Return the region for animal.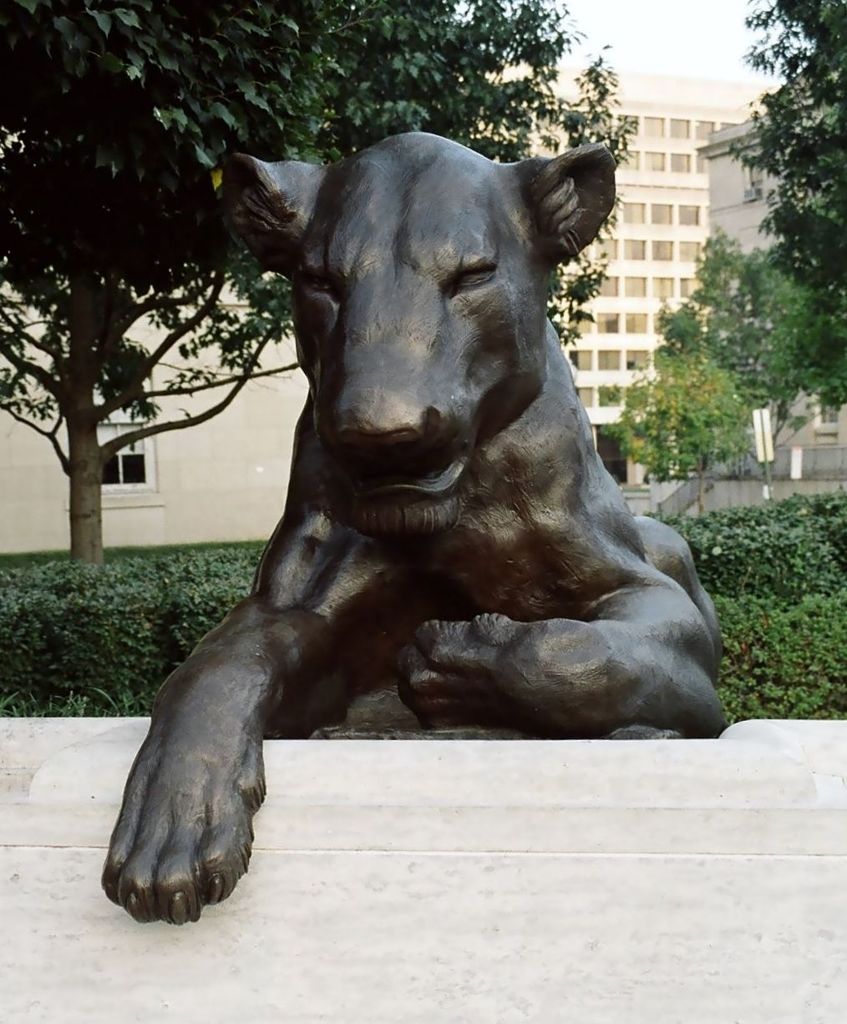
<box>99,121,729,915</box>.
